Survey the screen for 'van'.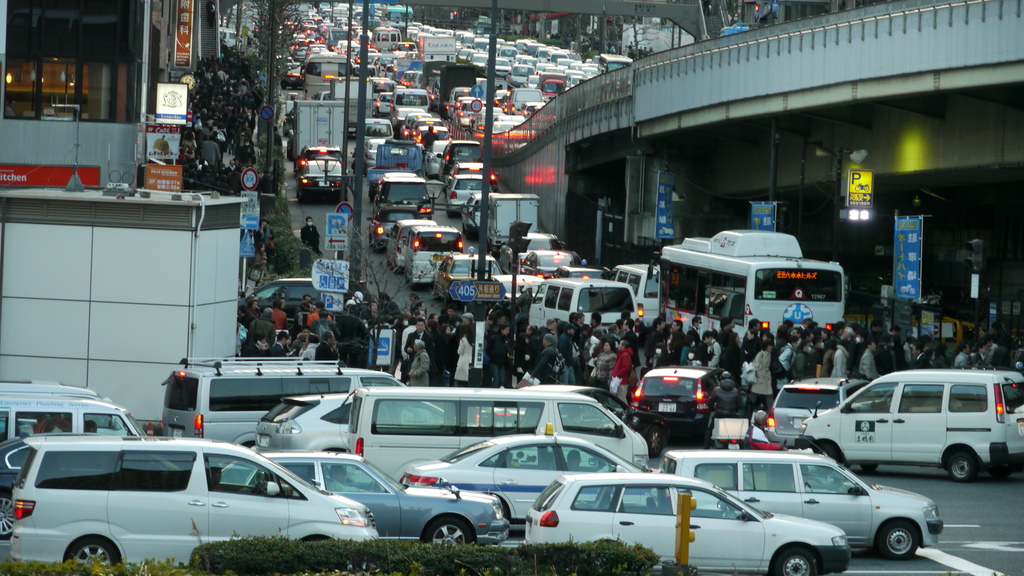
Survey found: x1=364, y1=137, x2=426, y2=198.
